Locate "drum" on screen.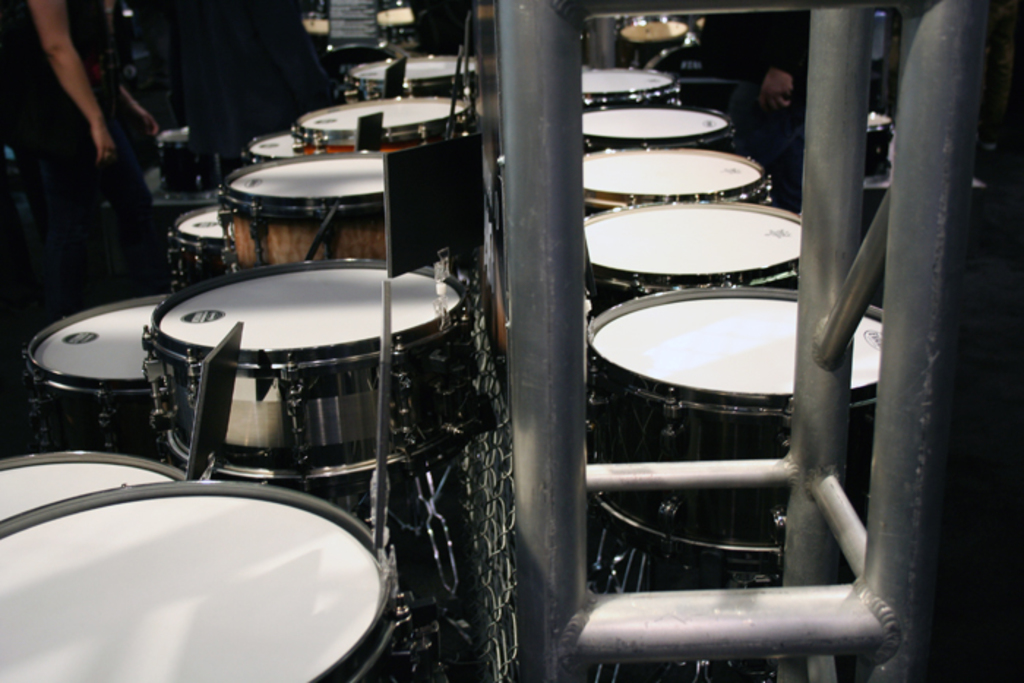
On screen at locate(165, 205, 230, 297).
